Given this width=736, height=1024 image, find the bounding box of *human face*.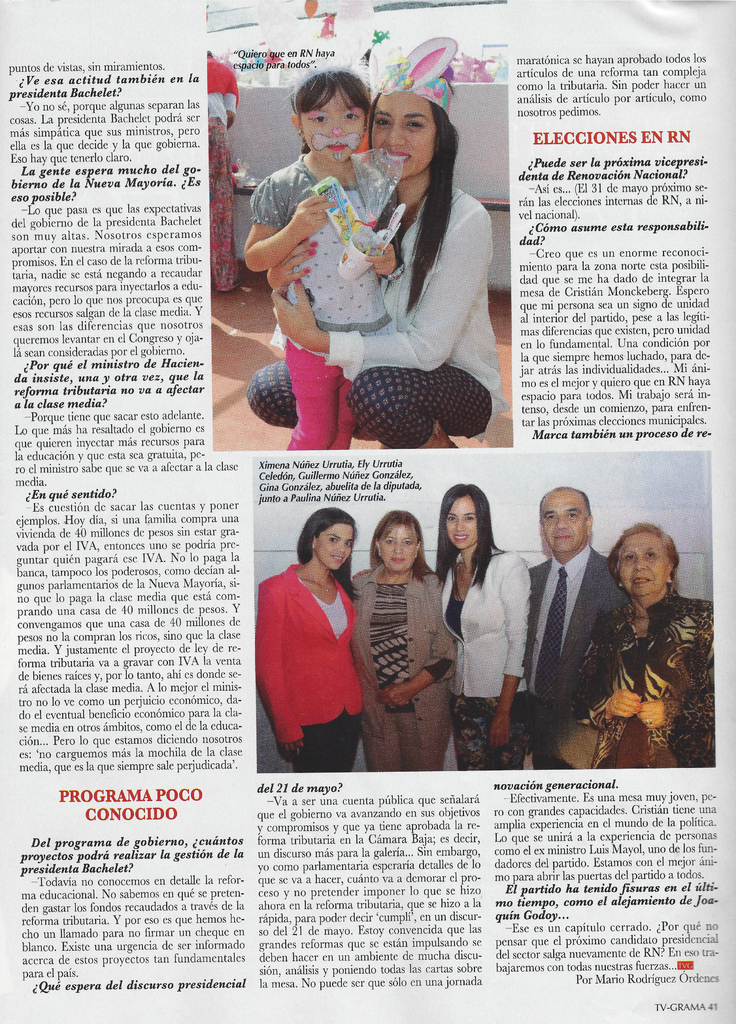
bbox(445, 495, 476, 548).
